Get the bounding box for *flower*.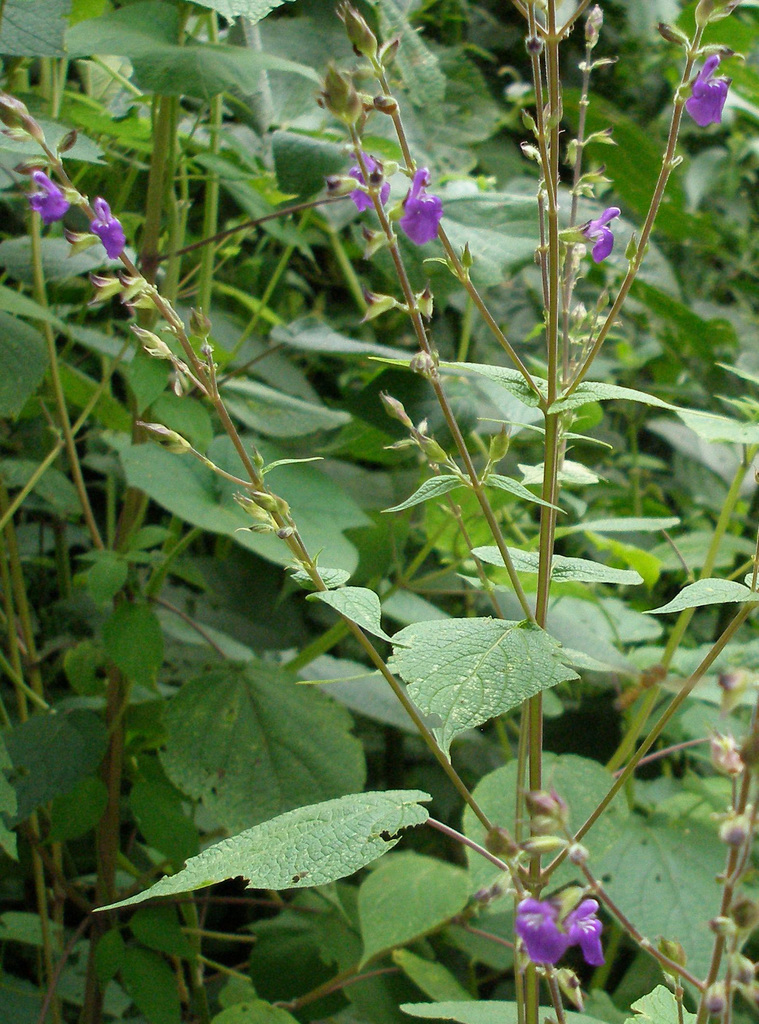
left=683, top=46, right=733, bottom=132.
